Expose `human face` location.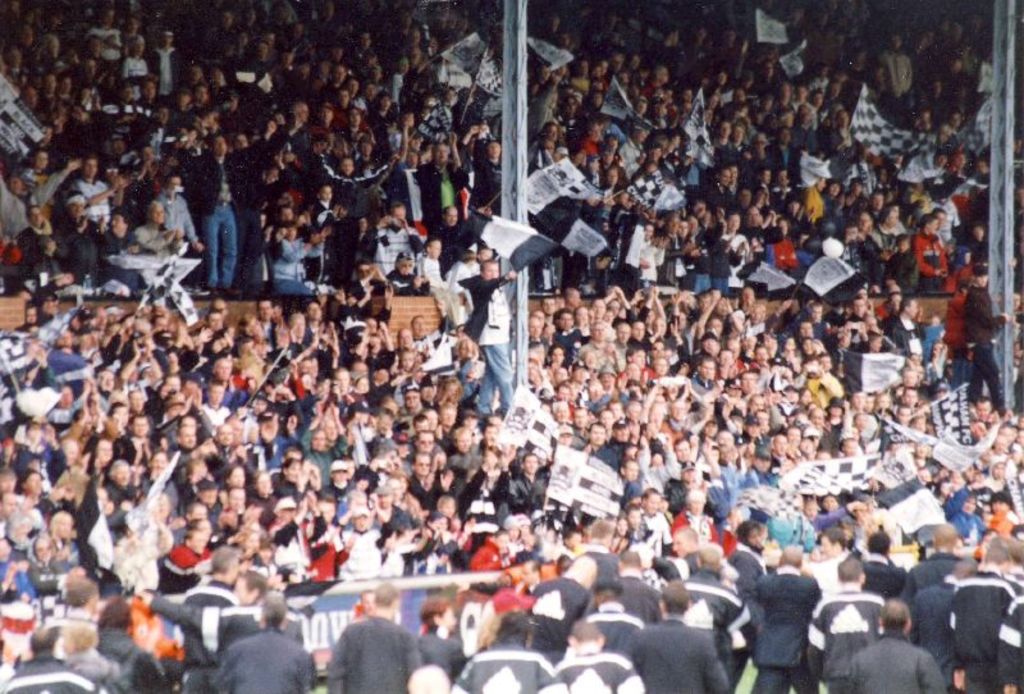
Exposed at <bbox>1004, 420, 1012, 439</bbox>.
